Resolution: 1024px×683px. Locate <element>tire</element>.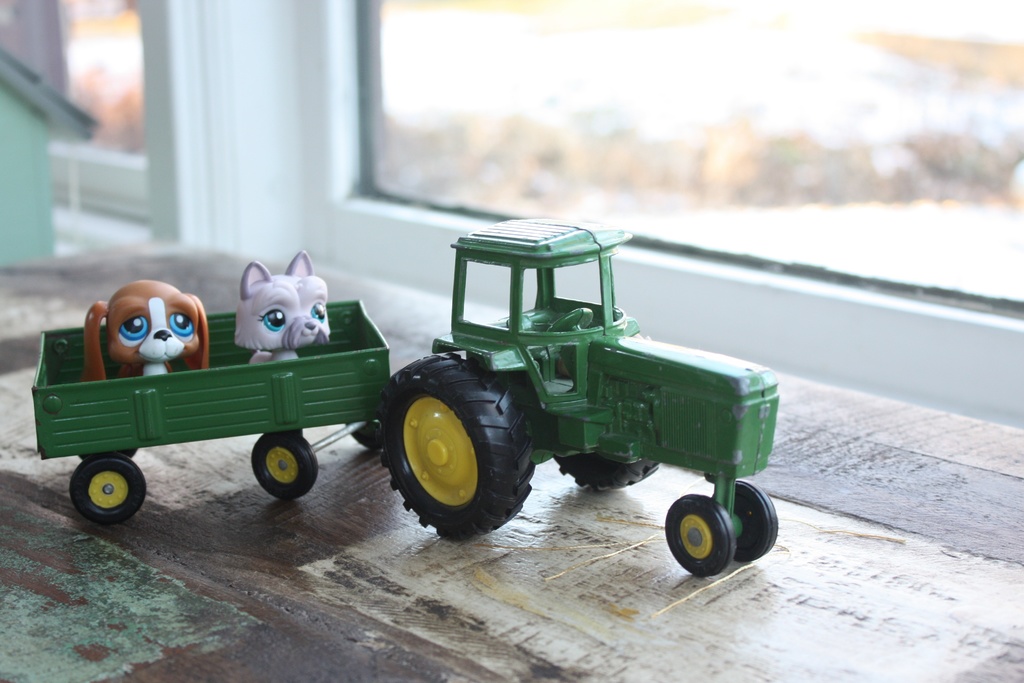
{"x1": 666, "y1": 495, "x2": 733, "y2": 579}.
